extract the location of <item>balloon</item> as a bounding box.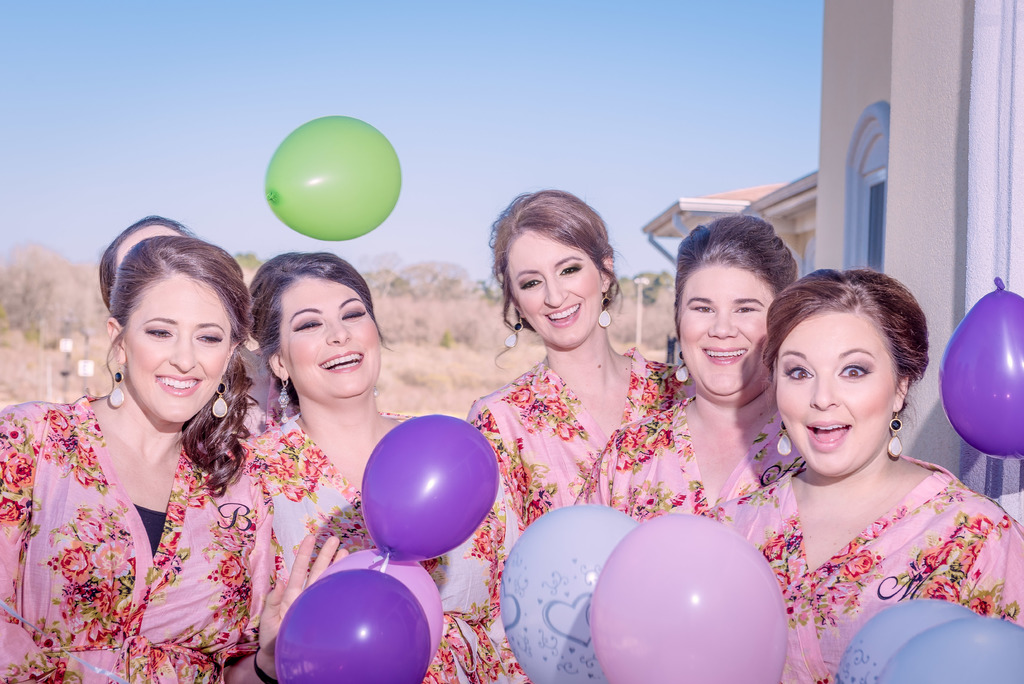
l=276, t=569, r=429, b=683.
